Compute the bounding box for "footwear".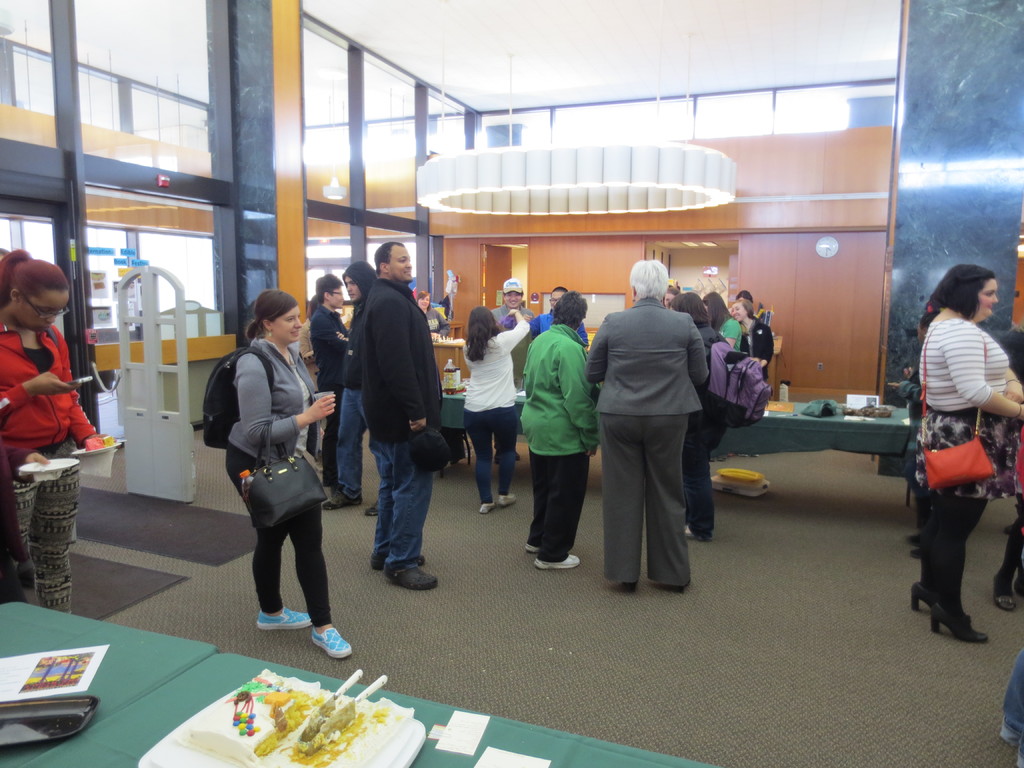
x1=372, y1=557, x2=428, y2=573.
